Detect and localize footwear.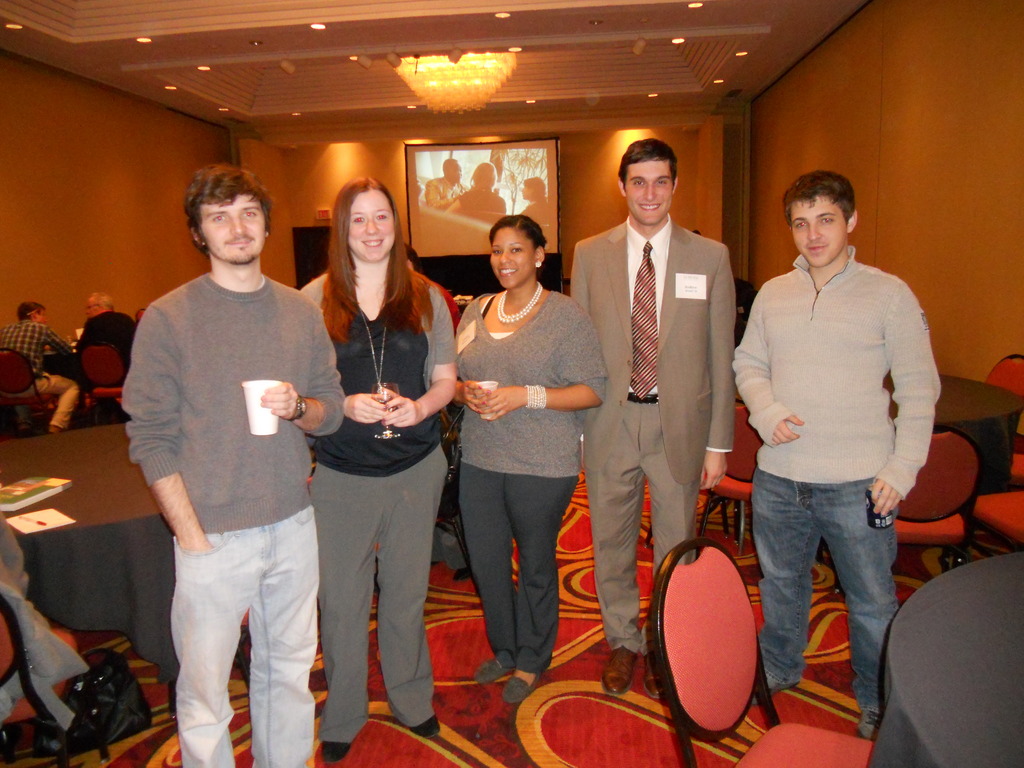
Localized at {"left": 600, "top": 644, "right": 632, "bottom": 698}.
